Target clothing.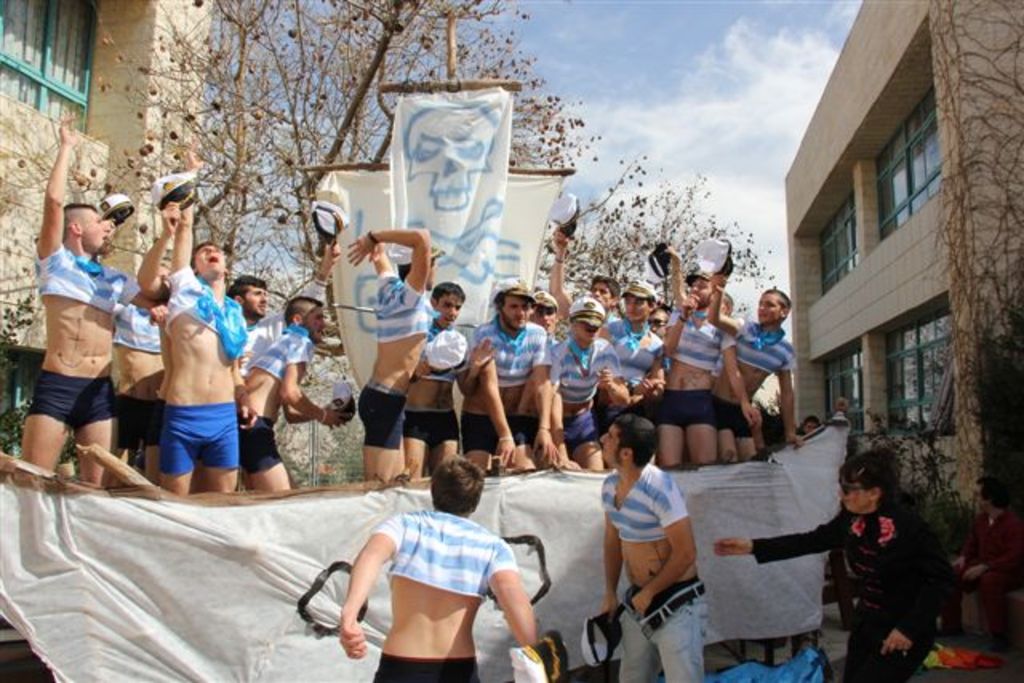
Target region: {"x1": 254, "y1": 317, "x2": 312, "y2": 387}.
